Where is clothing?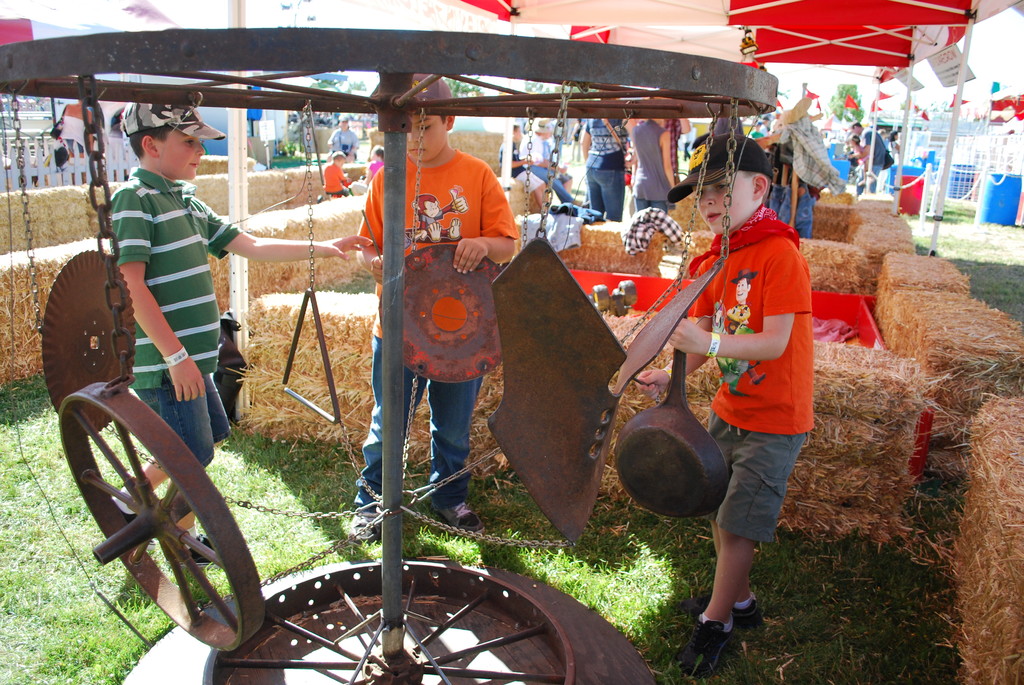
bbox=[108, 164, 245, 469].
